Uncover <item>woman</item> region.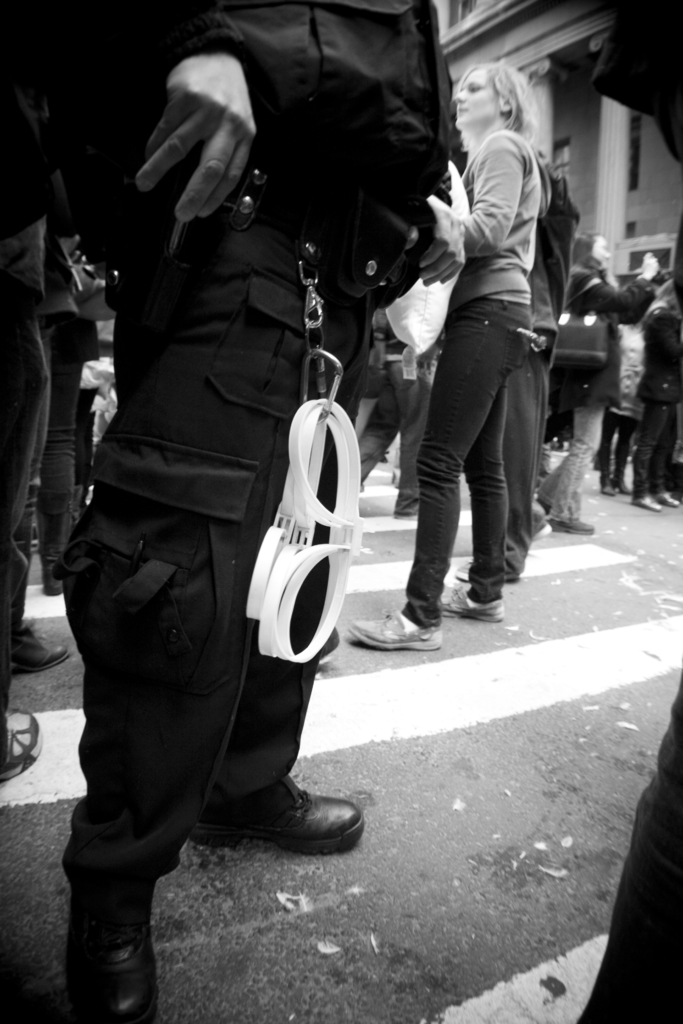
Uncovered: 535/230/666/532.
